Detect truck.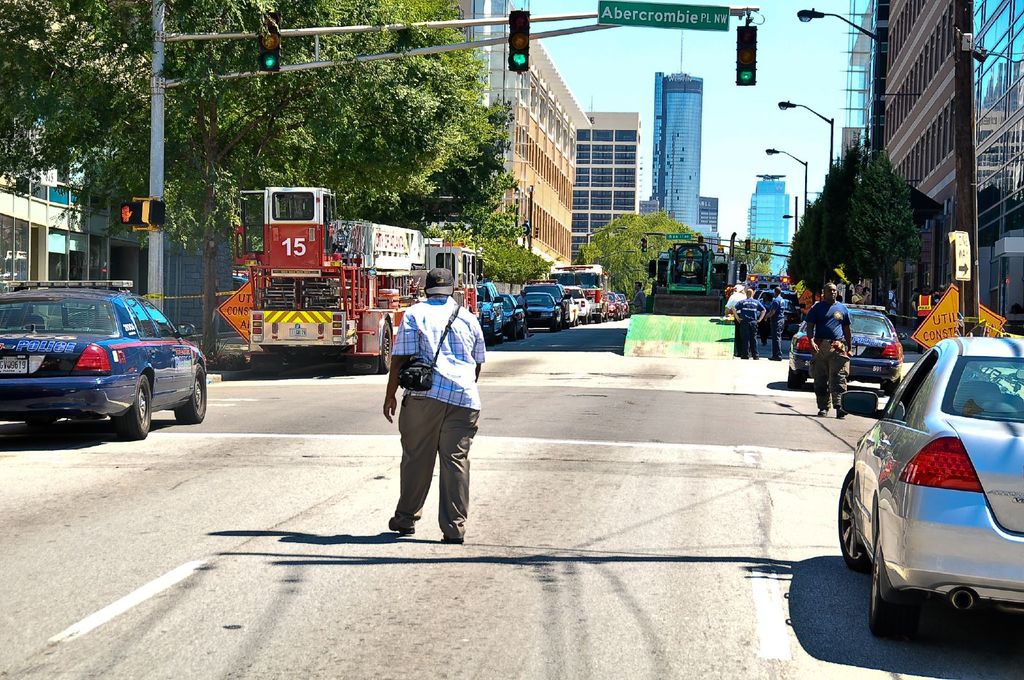
Detected at 623/232/747/358.
